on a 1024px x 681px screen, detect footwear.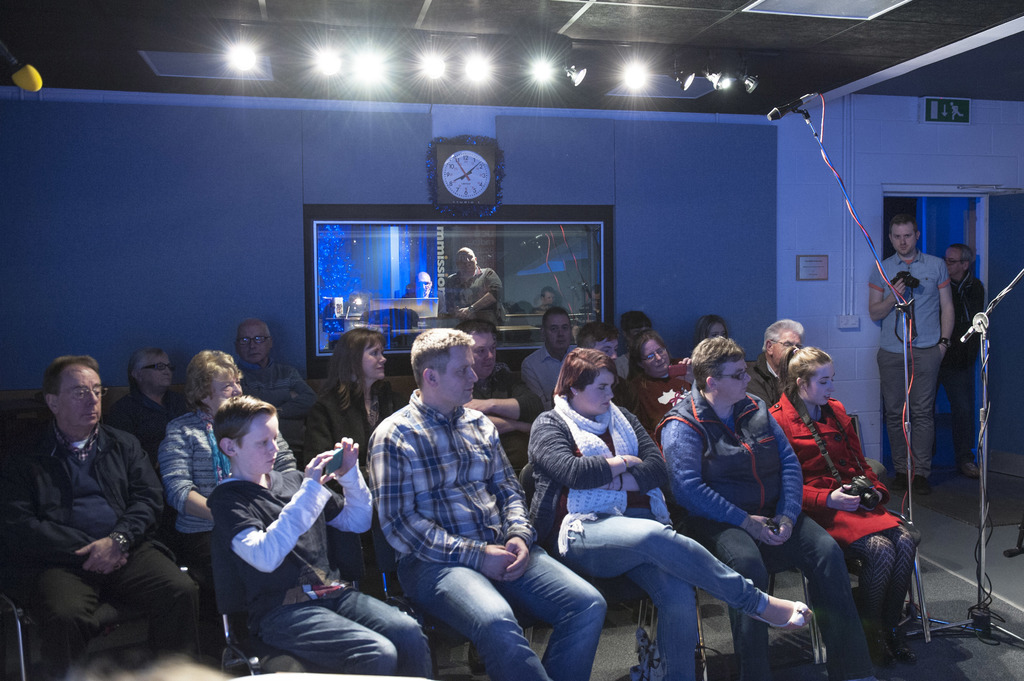
bbox=[745, 594, 813, 632].
